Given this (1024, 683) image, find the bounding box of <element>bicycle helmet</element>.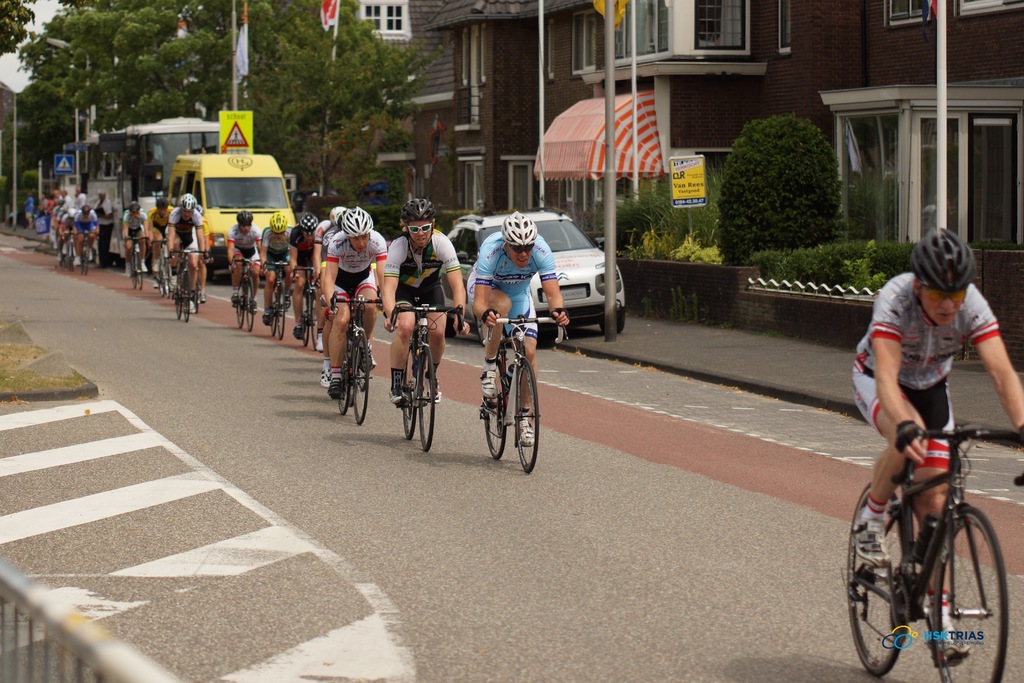
region(330, 207, 348, 226).
